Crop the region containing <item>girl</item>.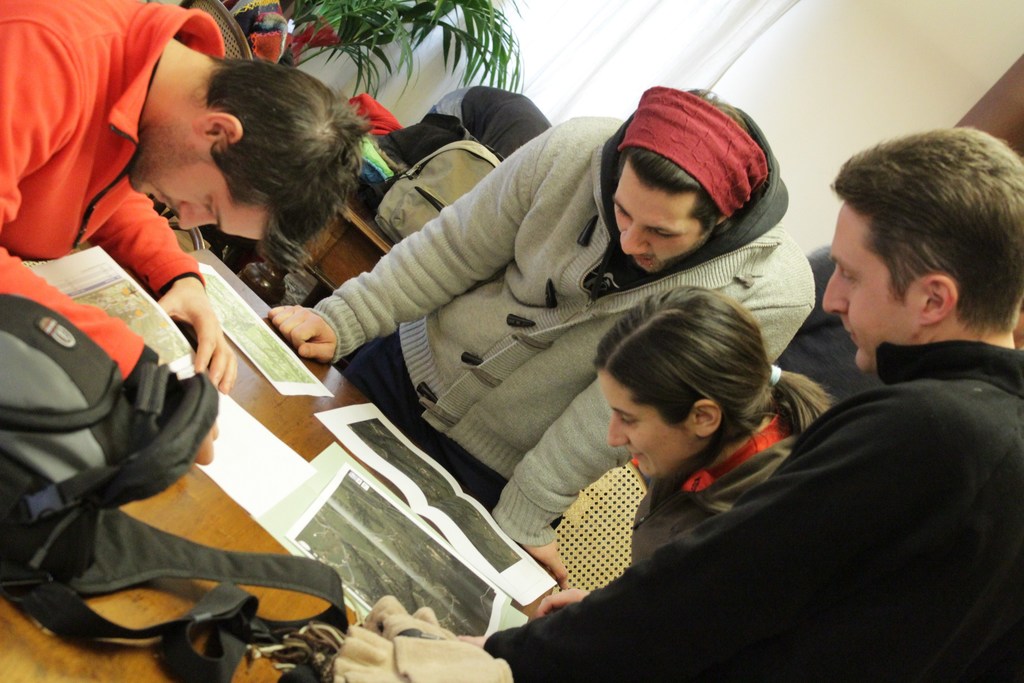
Crop region: rect(531, 289, 836, 618).
